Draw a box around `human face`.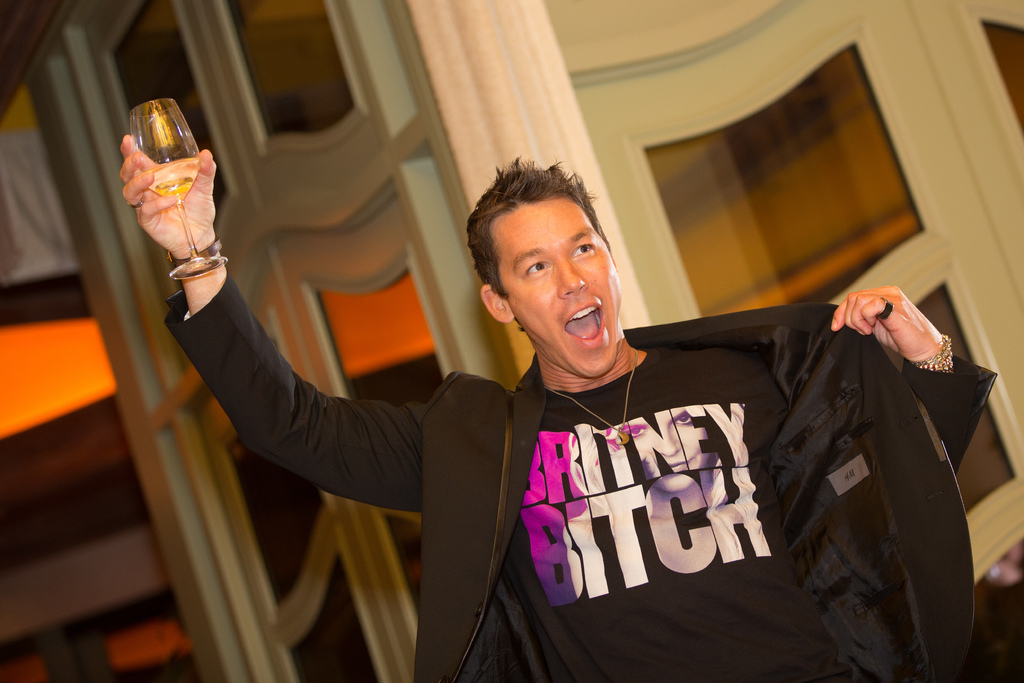
<bbox>516, 202, 624, 379</bbox>.
